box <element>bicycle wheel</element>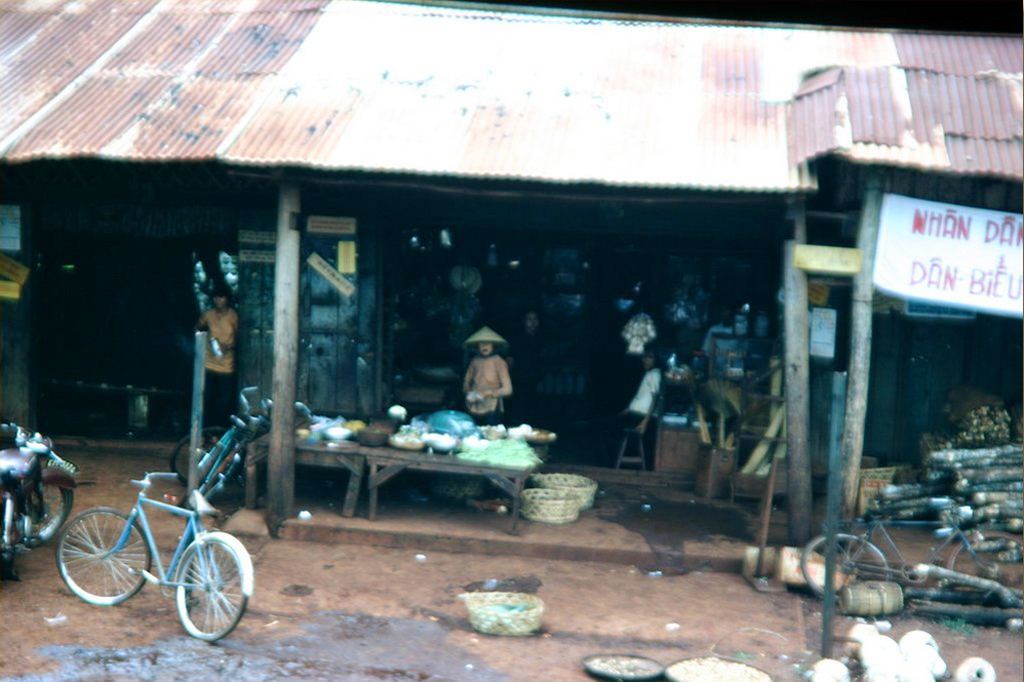
bbox=[942, 527, 1023, 607]
